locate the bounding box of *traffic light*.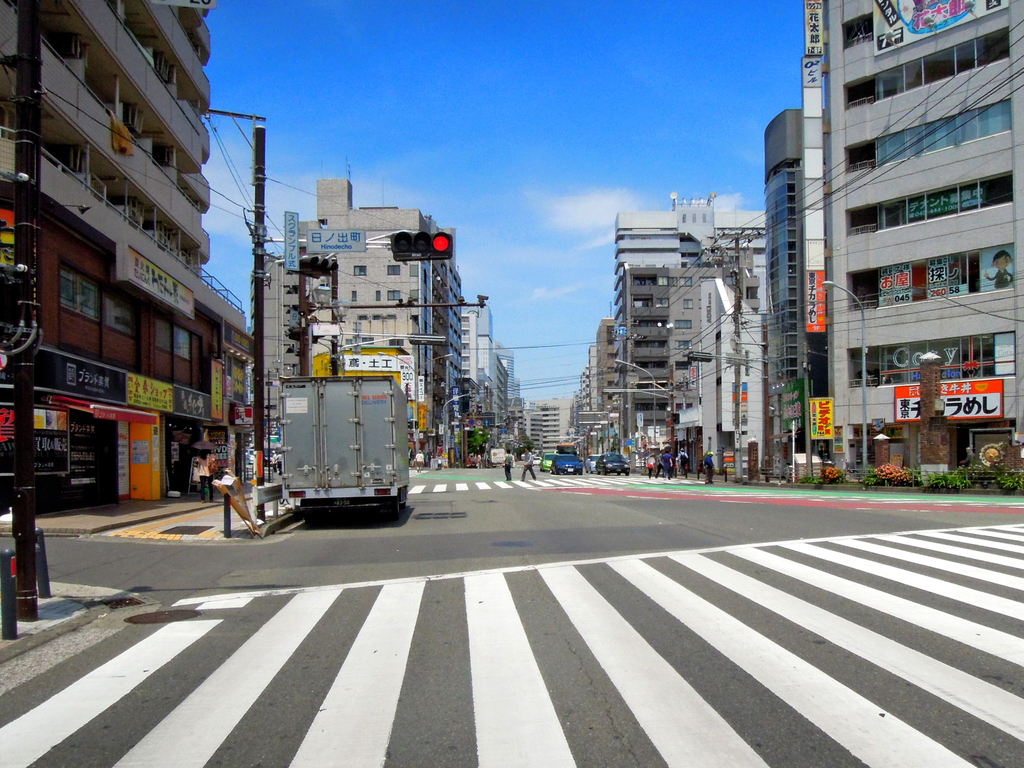
Bounding box: [388, 229, 452, 261].
